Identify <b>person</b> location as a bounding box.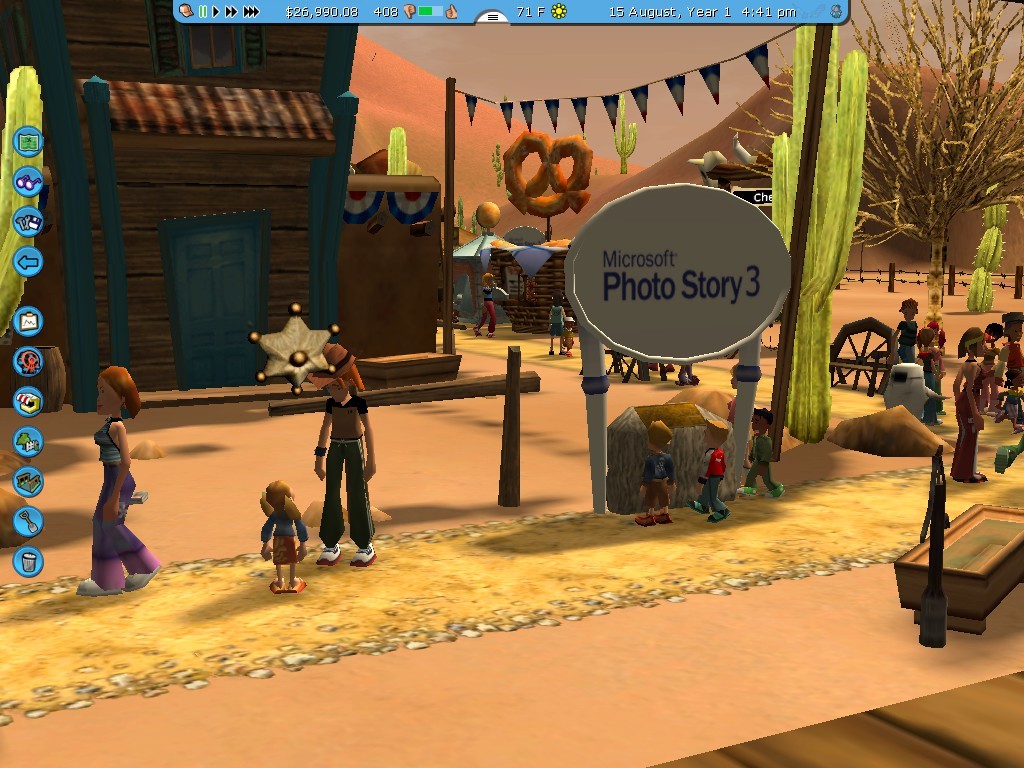
bbox=(988, 308, 1023, 386).
